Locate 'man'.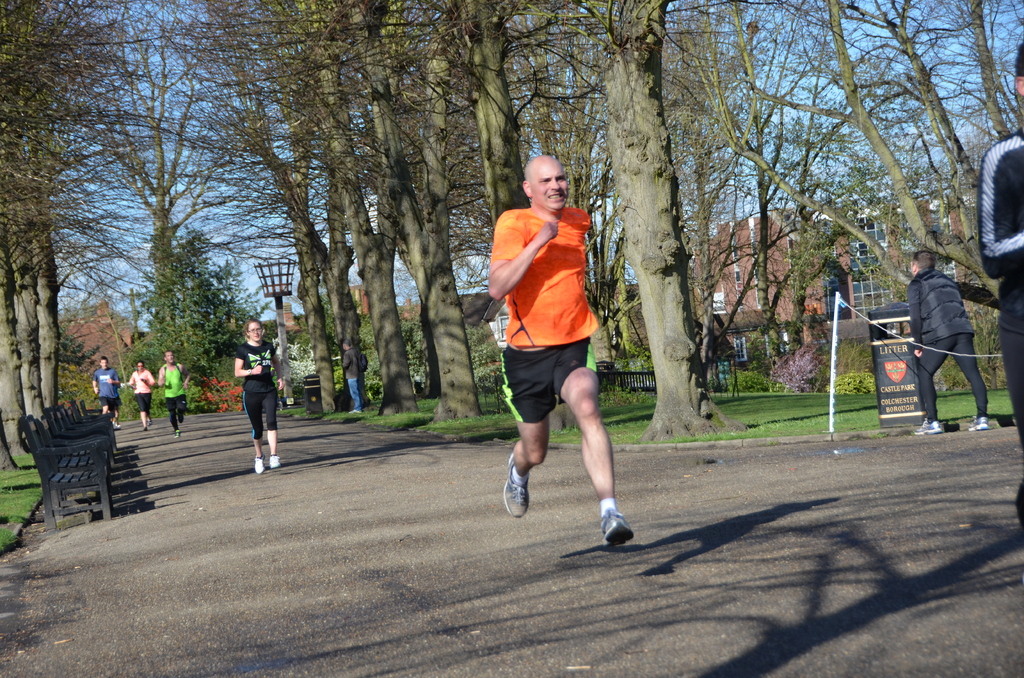
Bounding box: pyautogui.locateOnScreen(480, 145, 628, 551).
